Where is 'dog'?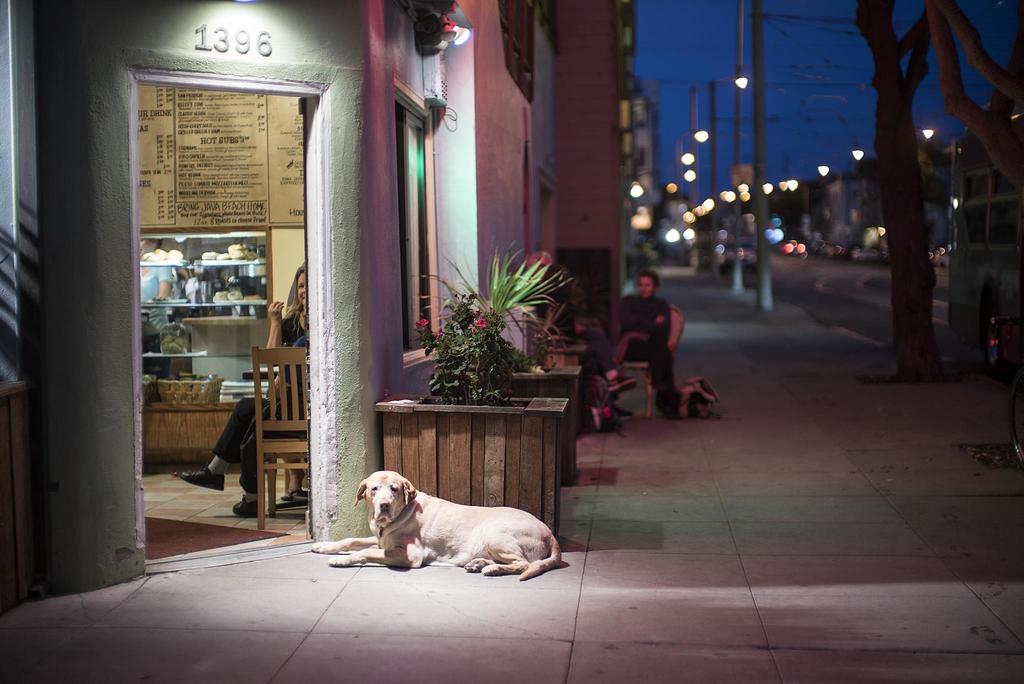
detection(308, 469, 557, 581).
